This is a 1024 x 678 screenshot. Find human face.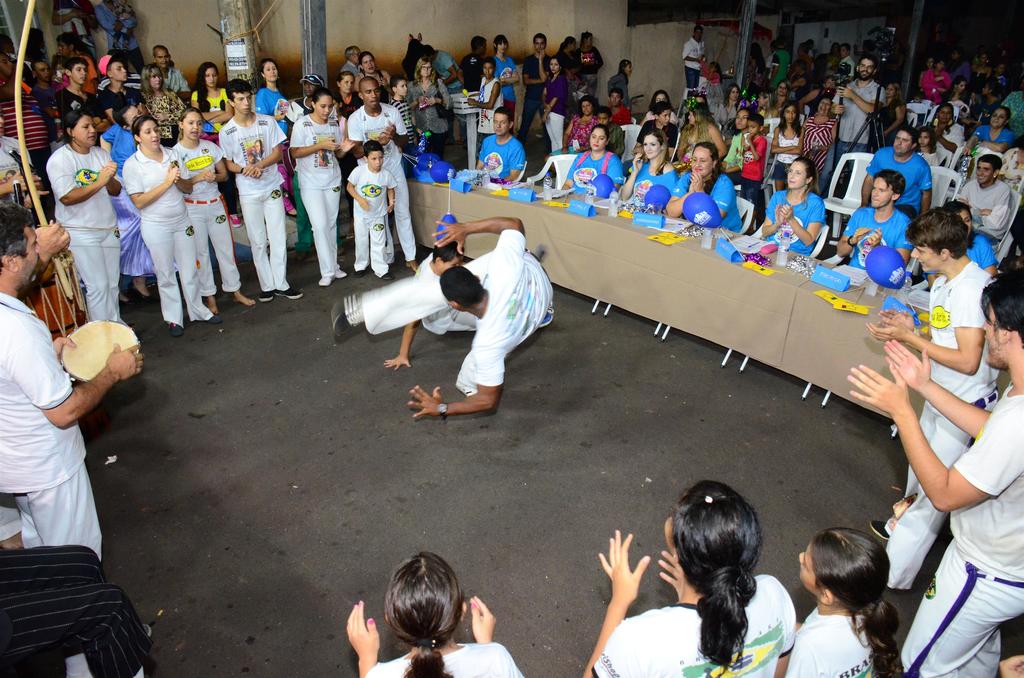
Bounding box: [491, 110, 511, 136].
